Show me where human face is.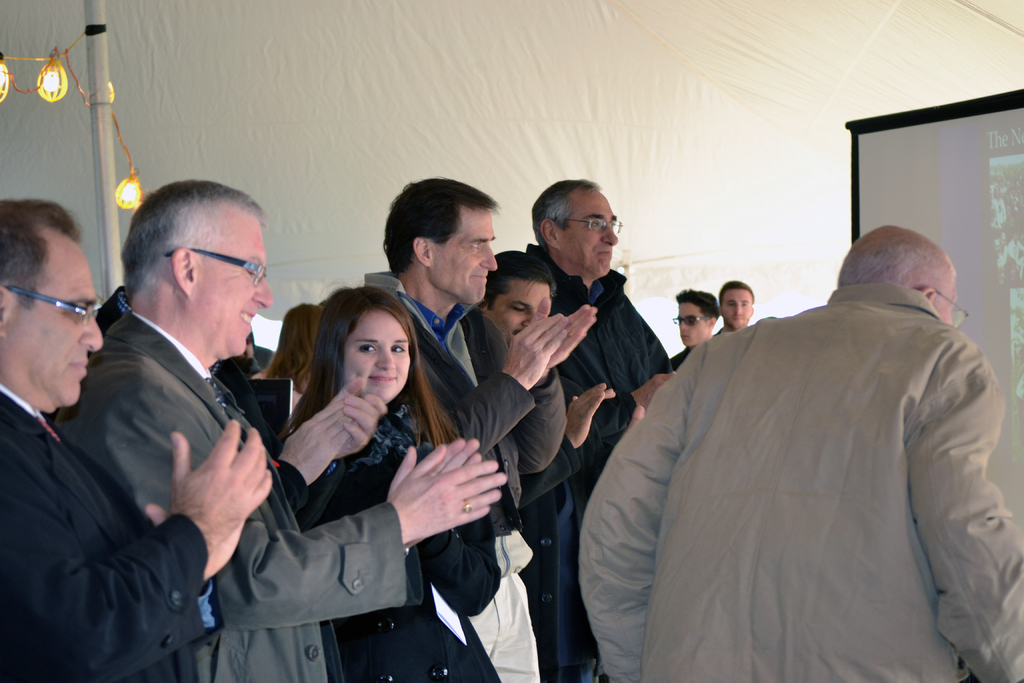
human face is at {"x1": 560, "y1": 189, "x2": 616, "y2": 278}.
